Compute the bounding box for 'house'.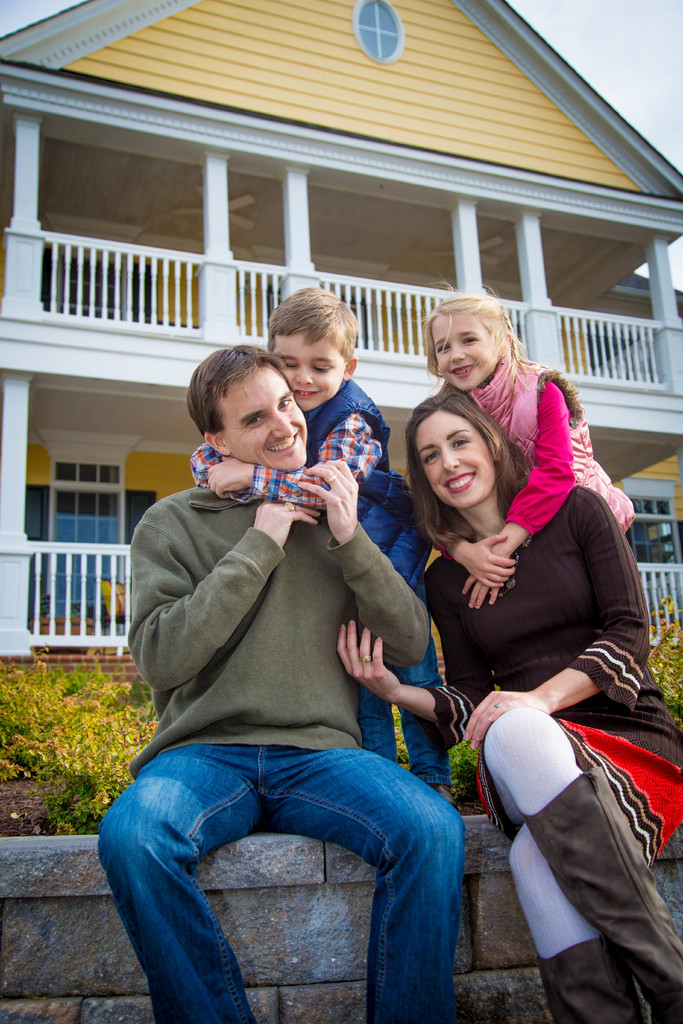
{"left": 0, "top": 0, "right": 682, "bottom": 637}.
